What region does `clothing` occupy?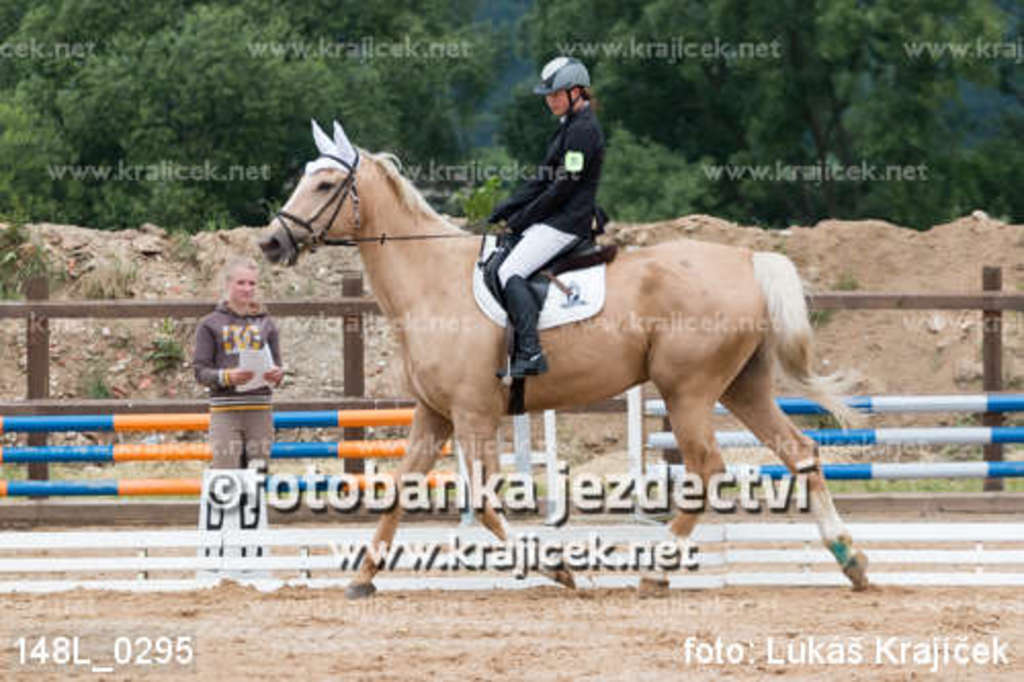
193,299,283,473.
